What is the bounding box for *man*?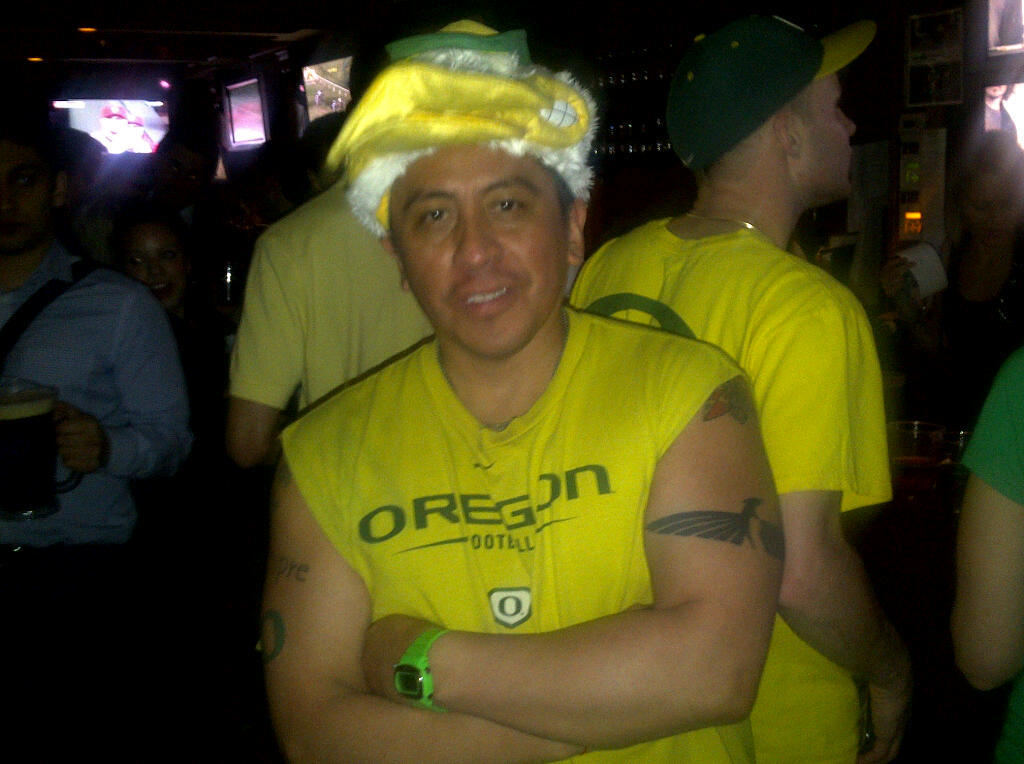
left=559, top=0, right=915, bottom=763.
